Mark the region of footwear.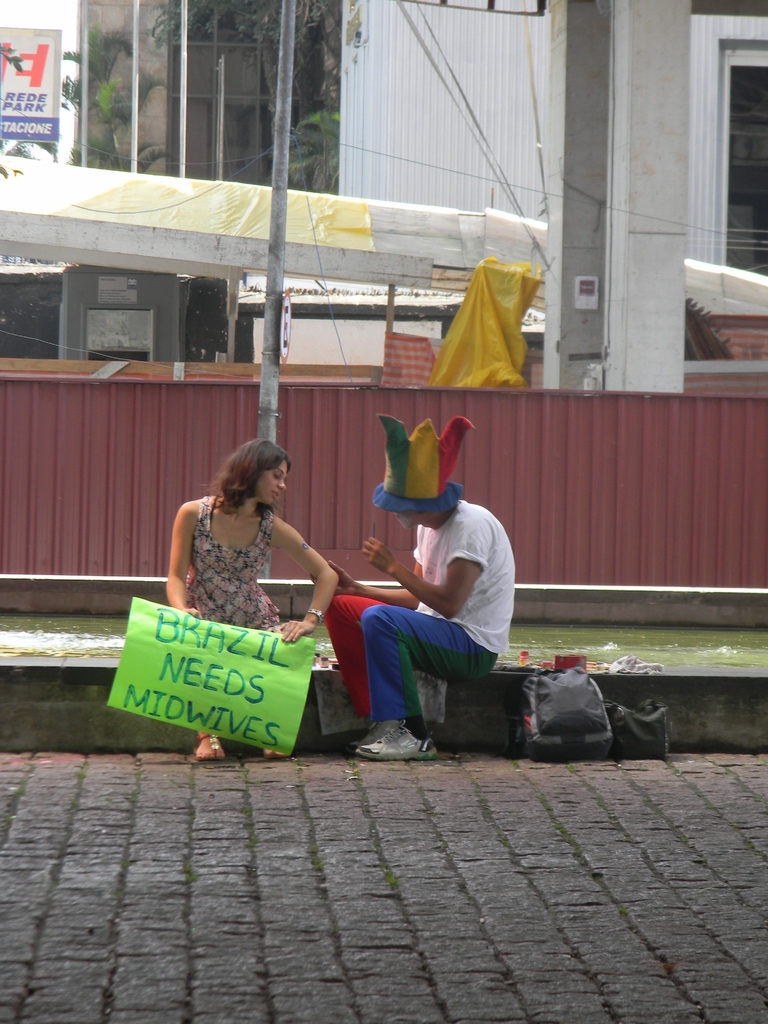
Region: 355 711 410 751.
